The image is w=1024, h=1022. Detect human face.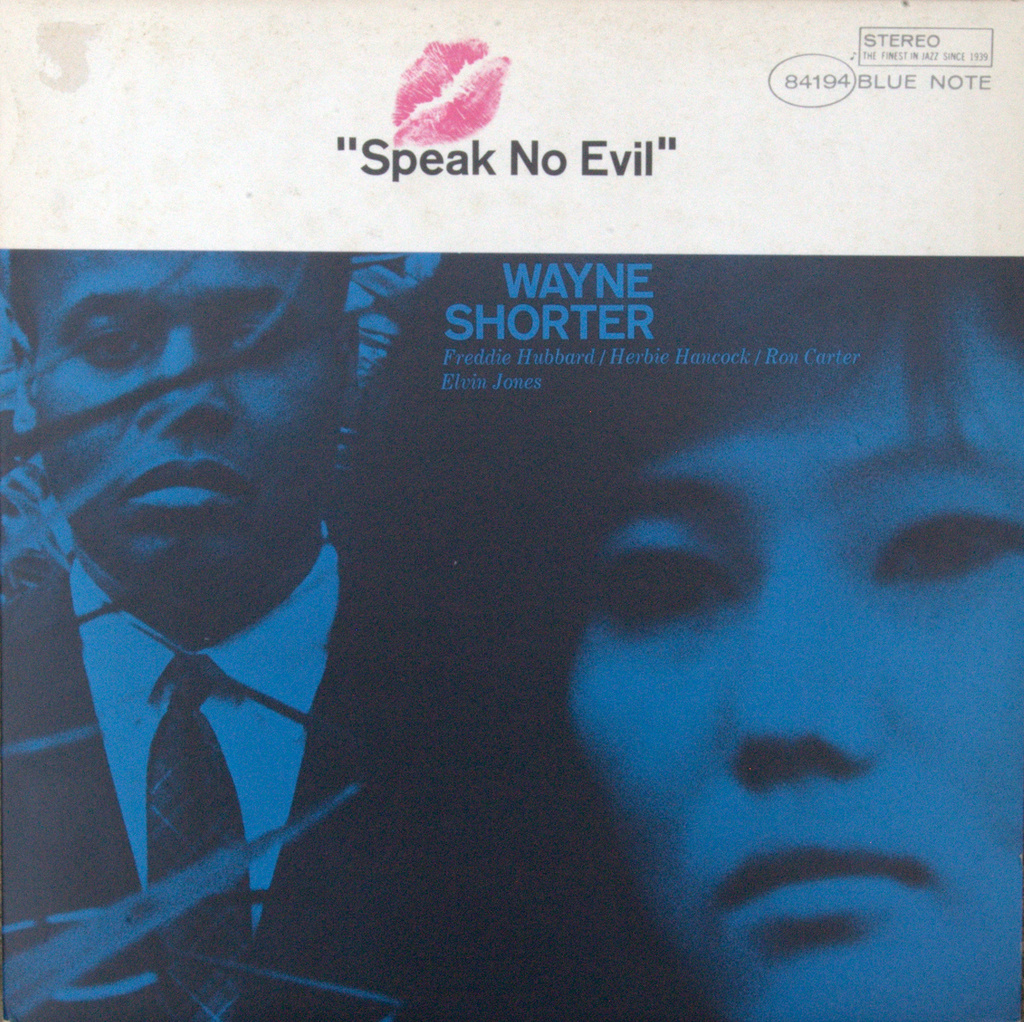
Detection: detection(563, 289, 1021, 1021).
